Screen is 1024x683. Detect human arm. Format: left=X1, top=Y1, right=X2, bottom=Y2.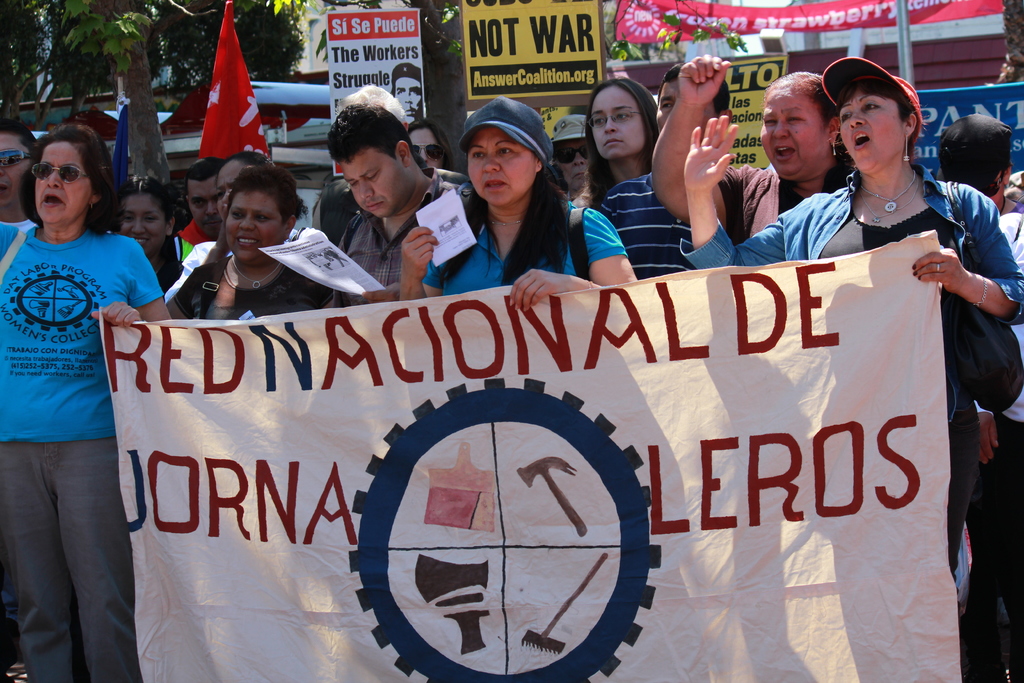
left=396, top=224, right=461, bottom=310.
